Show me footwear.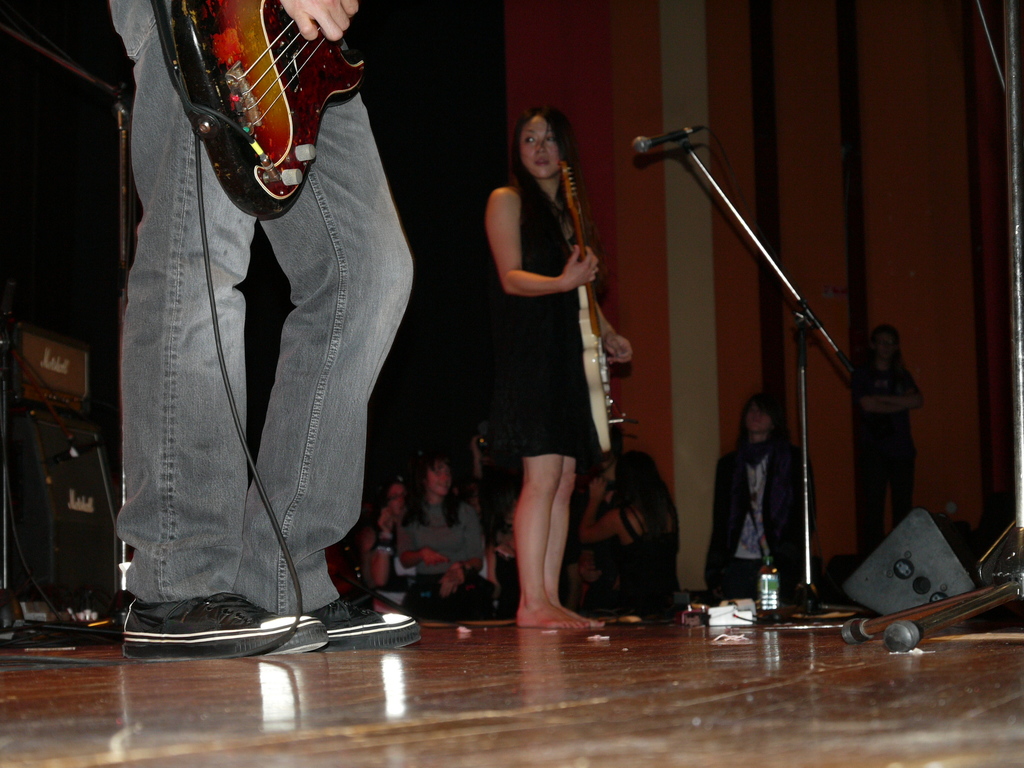
footwear is here: left=123, top=598, right=328, bottom=659.
